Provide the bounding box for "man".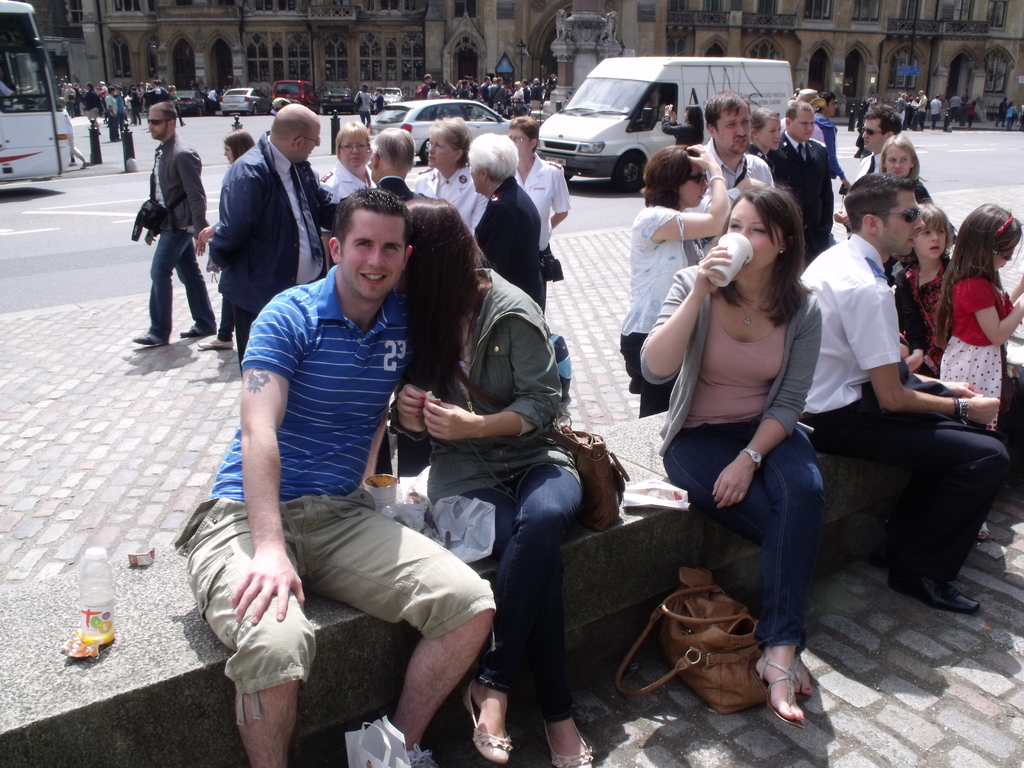
bbox(703, 89, 779, 254).
